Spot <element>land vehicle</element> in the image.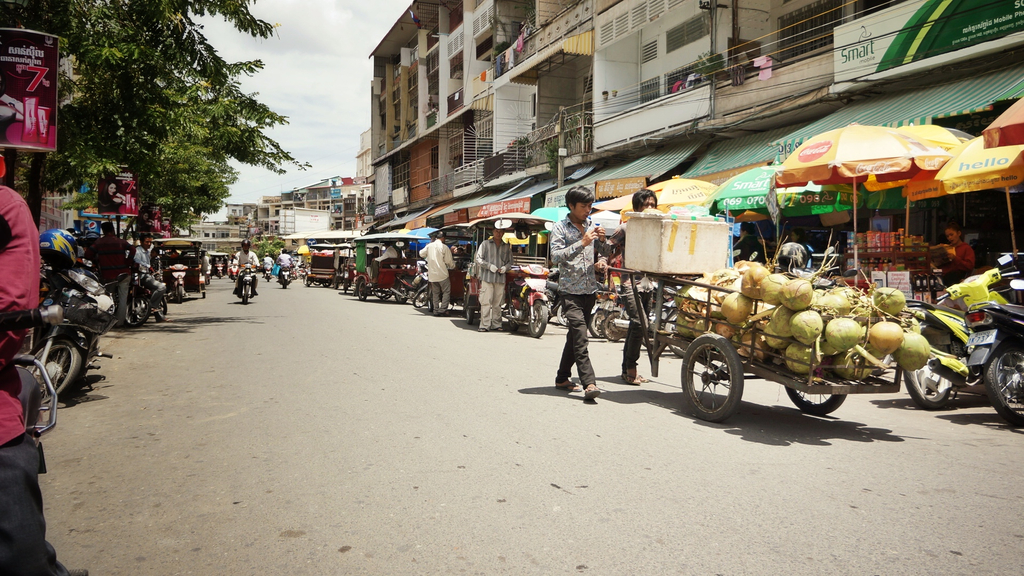
<element>land vehicle</element> found at bbox(31, 269, 124, 399).
